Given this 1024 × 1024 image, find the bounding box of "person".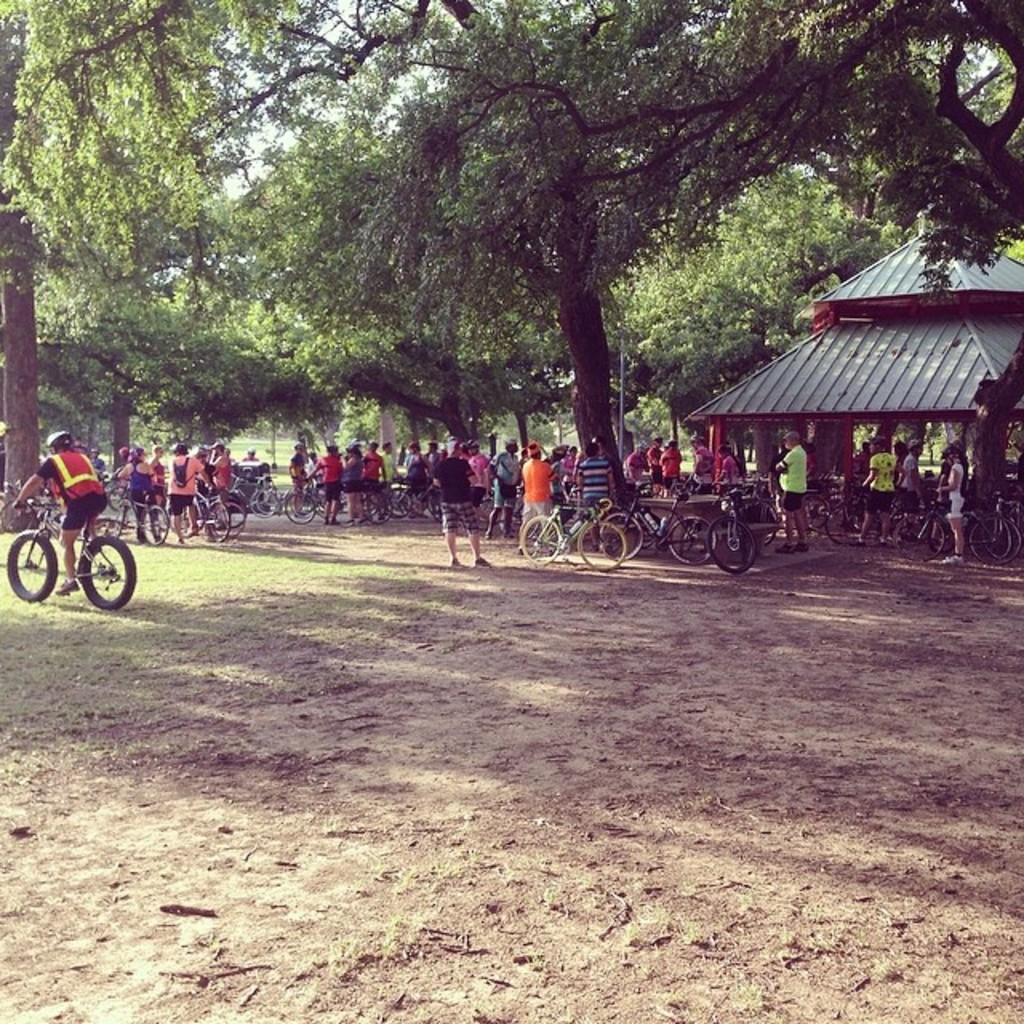
{"left": 427, "top": 442, "right": 445, "bottom": 474}.
